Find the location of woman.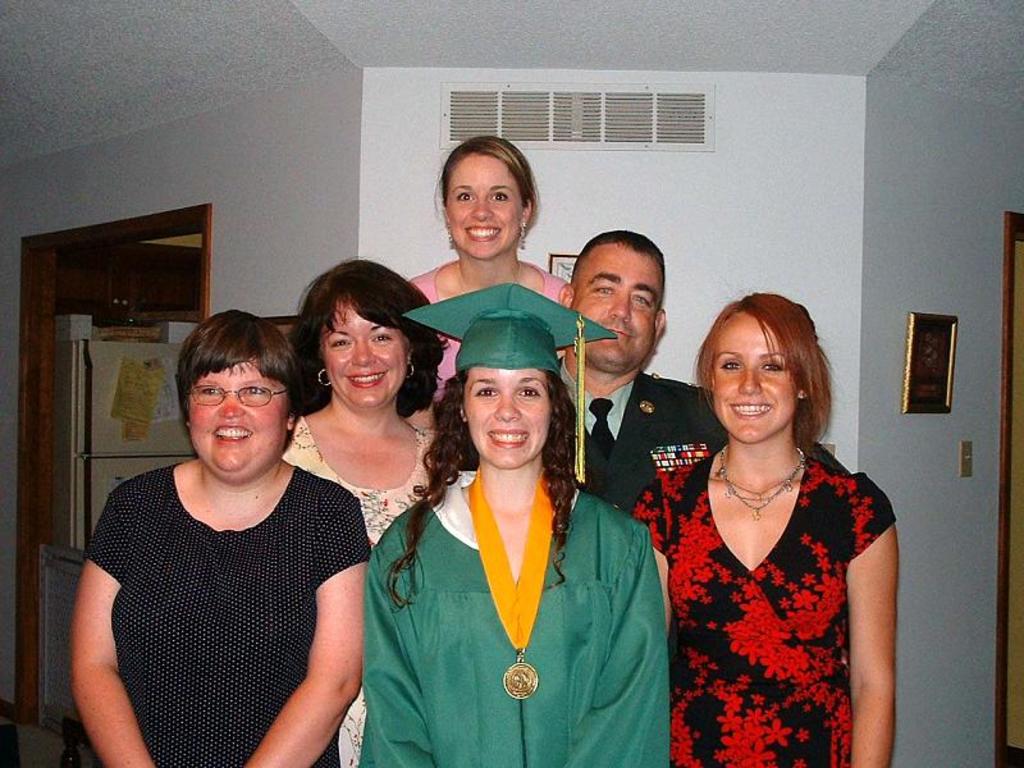
Location: 69/305/375/767.
